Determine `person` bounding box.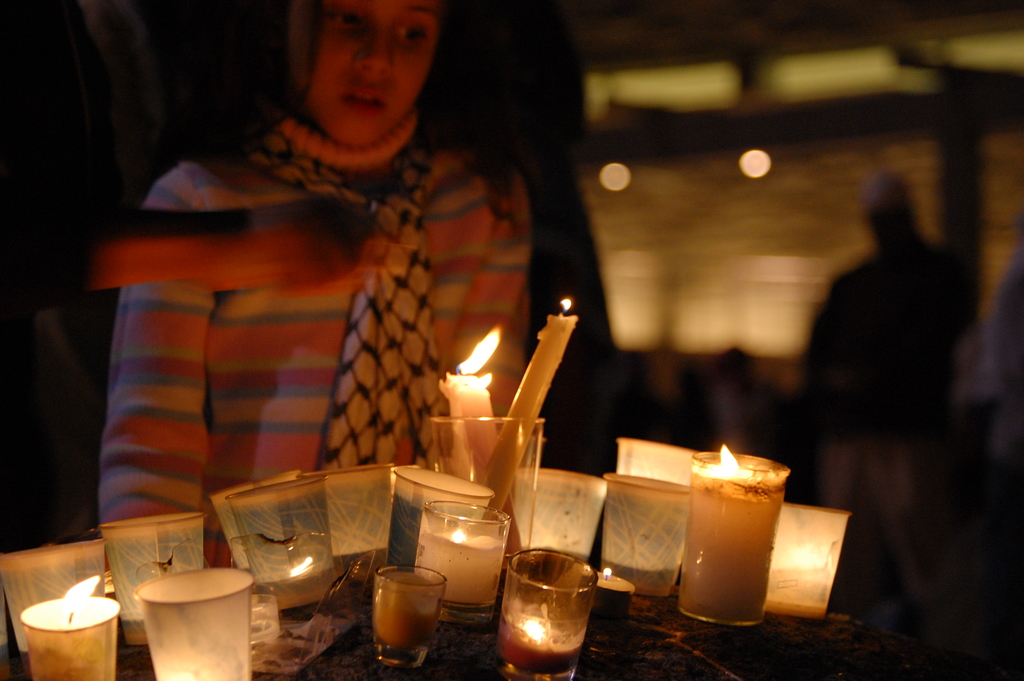
Determined: x1=101, y1=0, x2=535, y2=593.
